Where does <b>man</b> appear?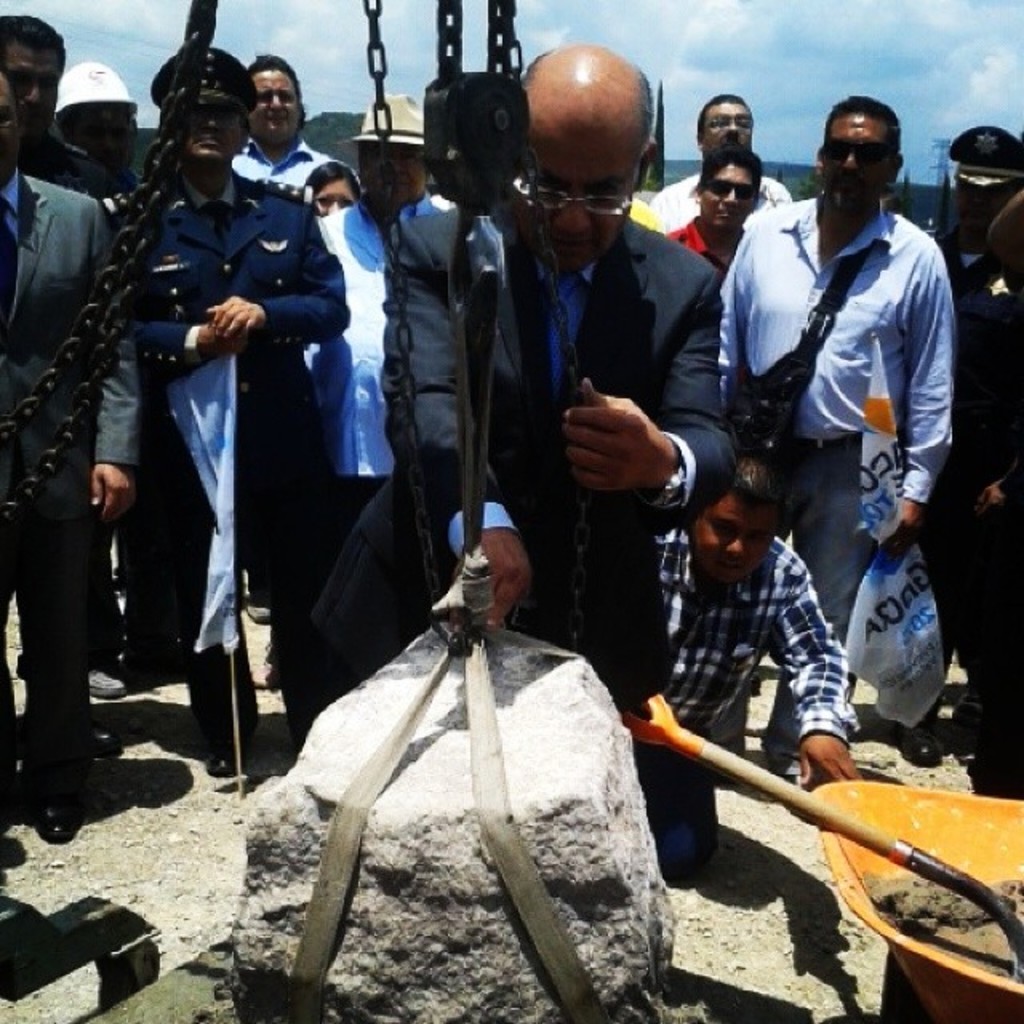
Appears at region(667, 141, 757, 269).
